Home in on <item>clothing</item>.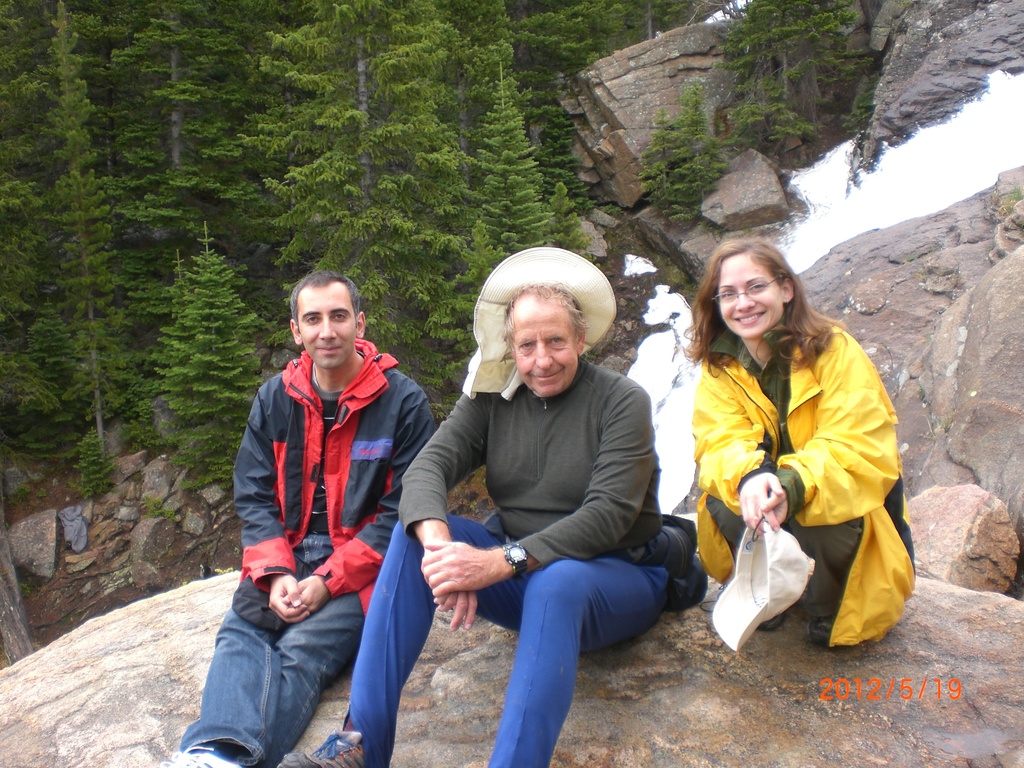
Homed in at <region>188, 341, 439, 762</region>.
